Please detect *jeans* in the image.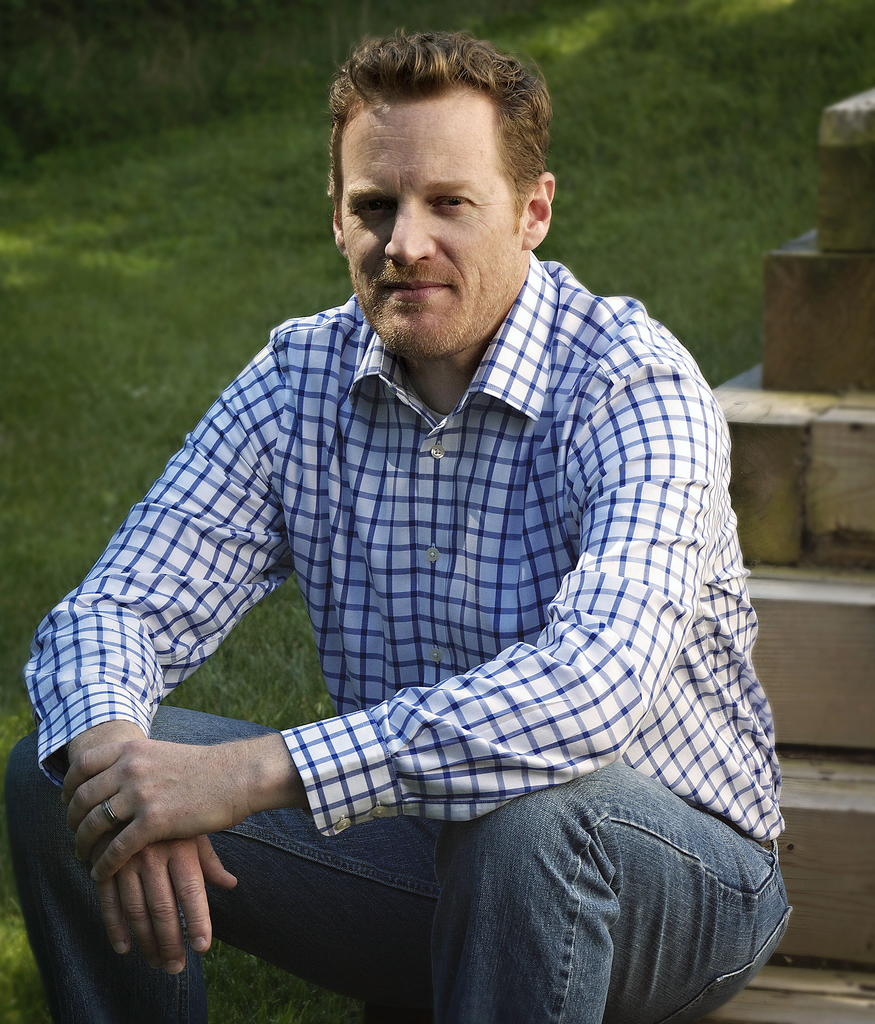
rect(152, 732, 819, 1014).
